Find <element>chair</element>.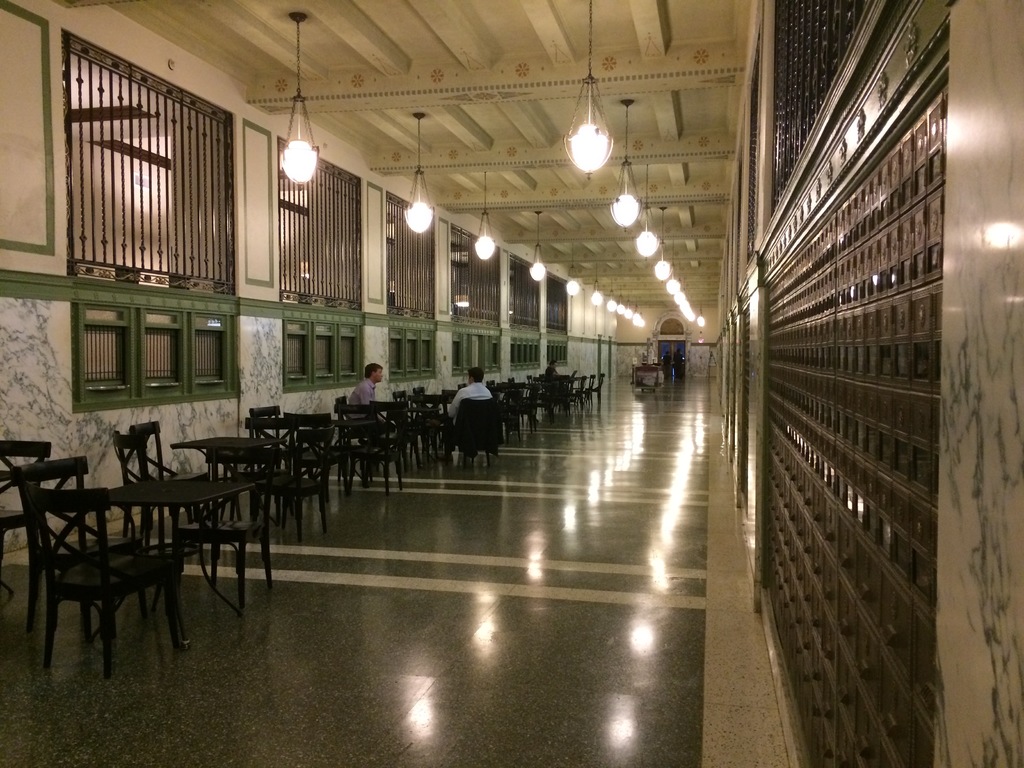
456, 399, 493, 467.
